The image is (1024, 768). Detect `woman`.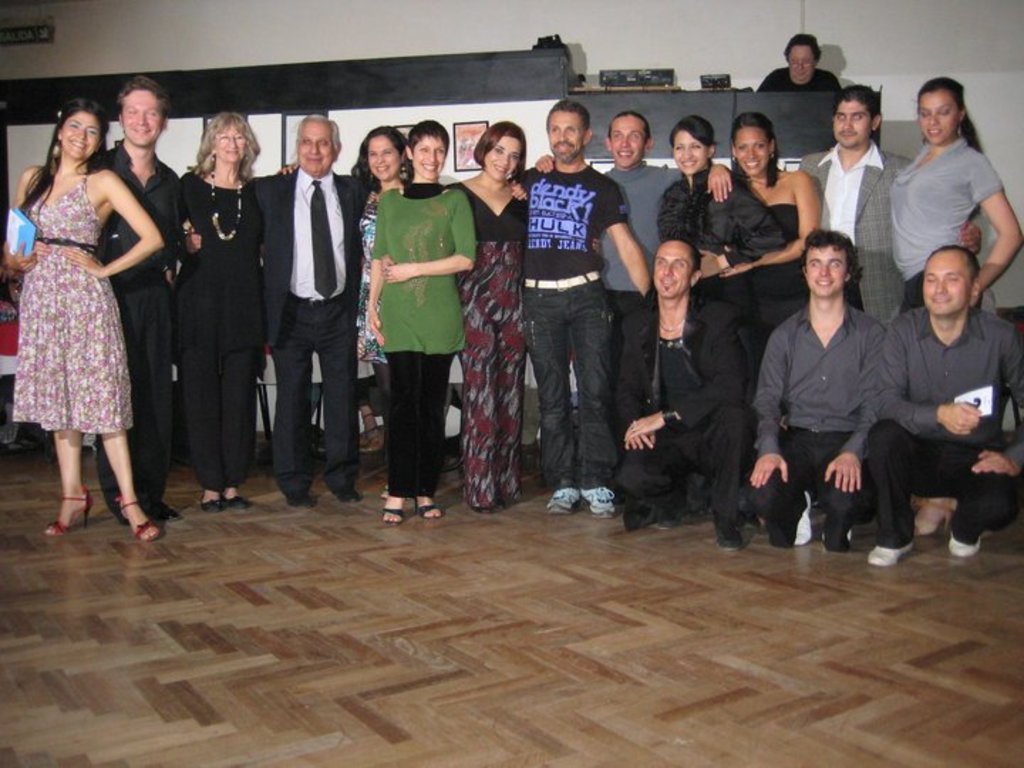
Detection: select_region(16, 90, 154, 530).
